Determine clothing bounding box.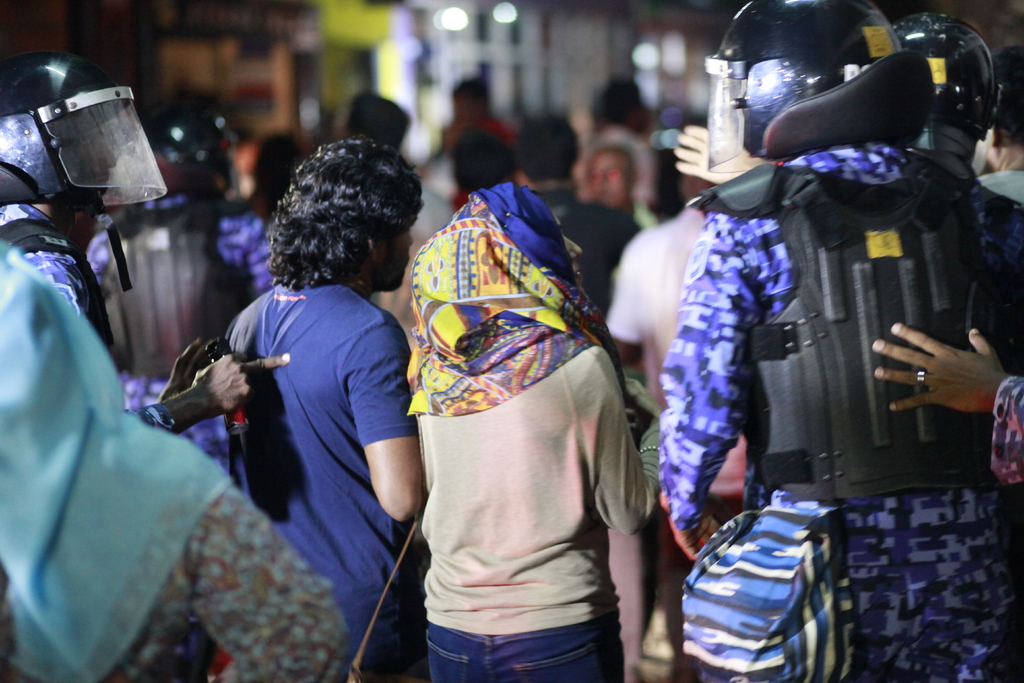
Determined: (600,195,723,385).
